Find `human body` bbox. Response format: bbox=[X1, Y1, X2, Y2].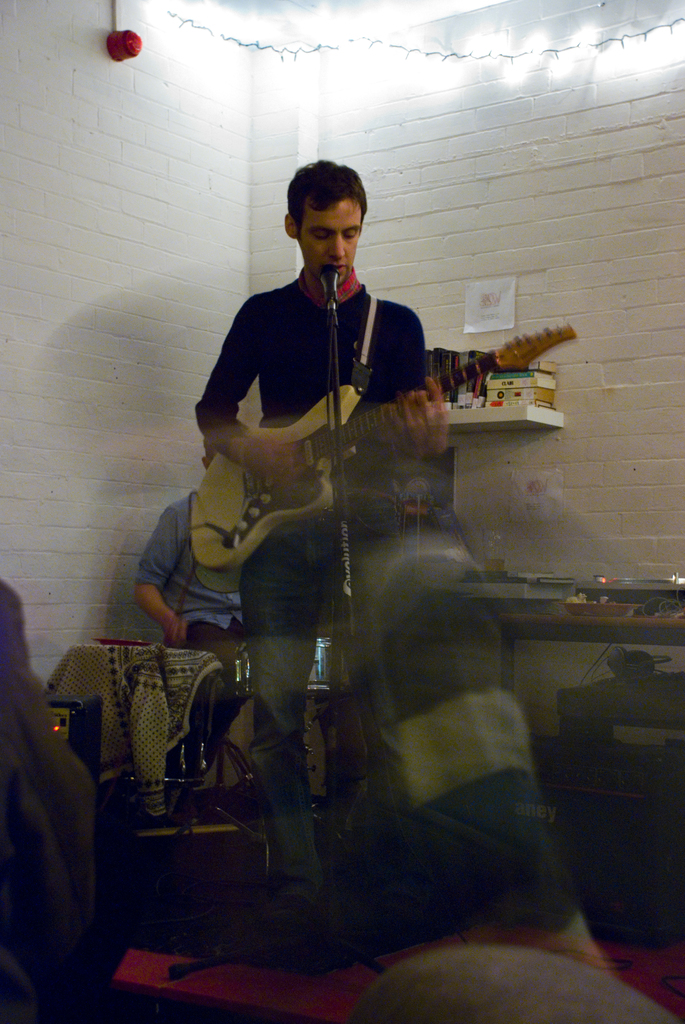
bbox=[196, 157, 447, 952].
